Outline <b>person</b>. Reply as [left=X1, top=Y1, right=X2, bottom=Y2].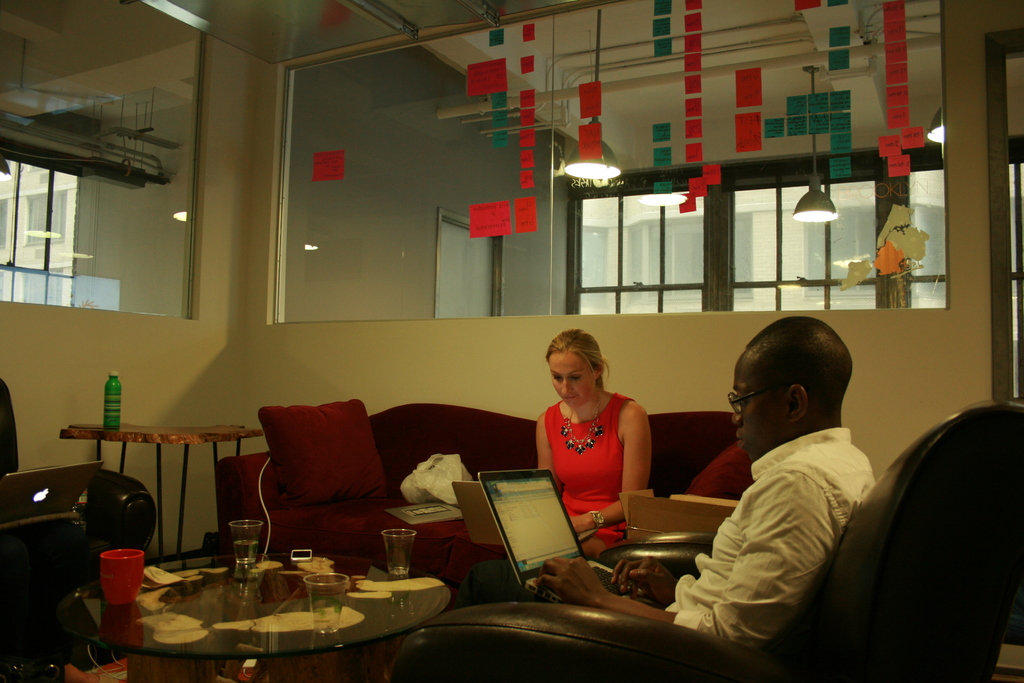
[left=540, top=324, right=652, bottom=553].
